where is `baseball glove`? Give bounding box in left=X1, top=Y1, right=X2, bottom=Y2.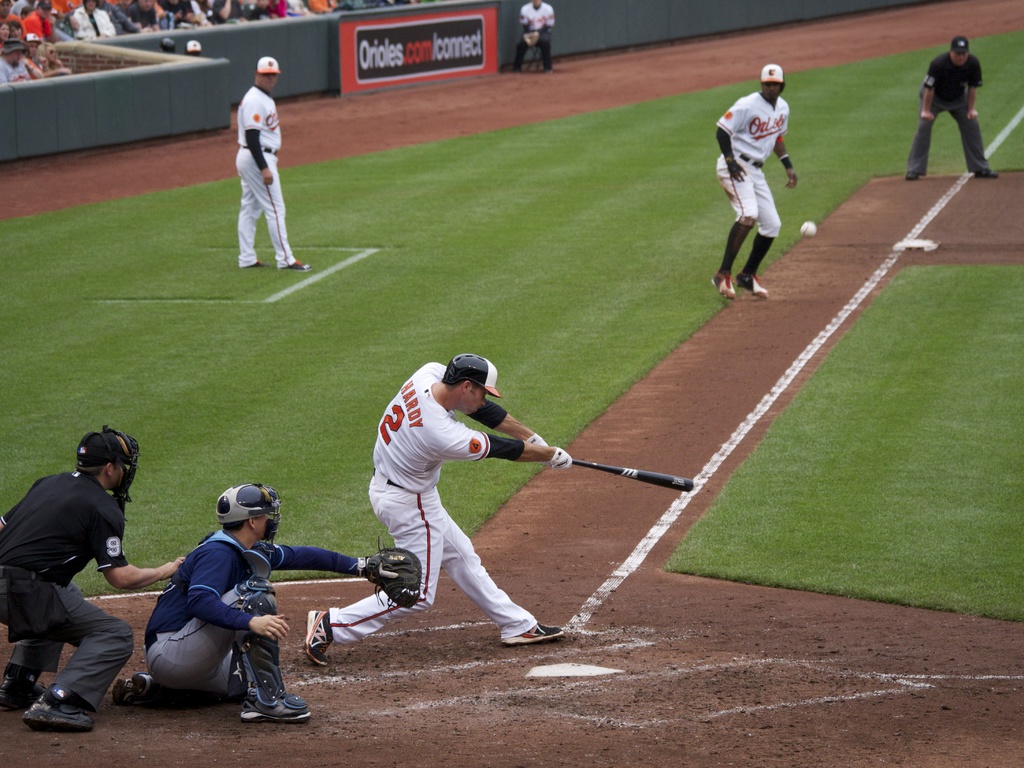
left=358, top=536, right=422, bottom=616.
